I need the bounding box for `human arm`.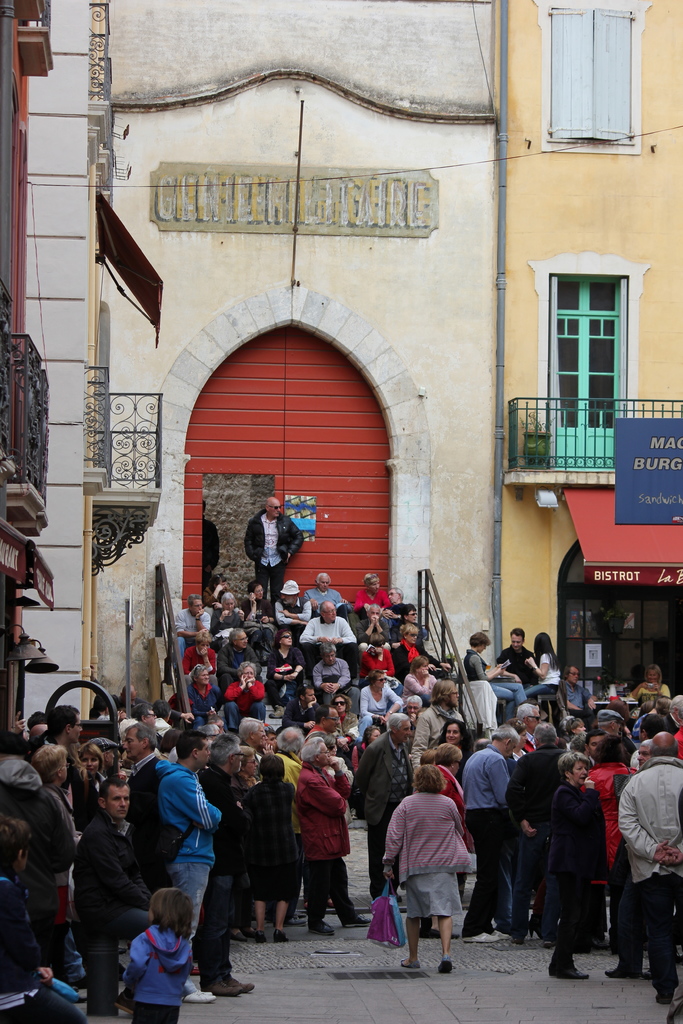
Here it is: Rect(211, 609, 226, 635).
